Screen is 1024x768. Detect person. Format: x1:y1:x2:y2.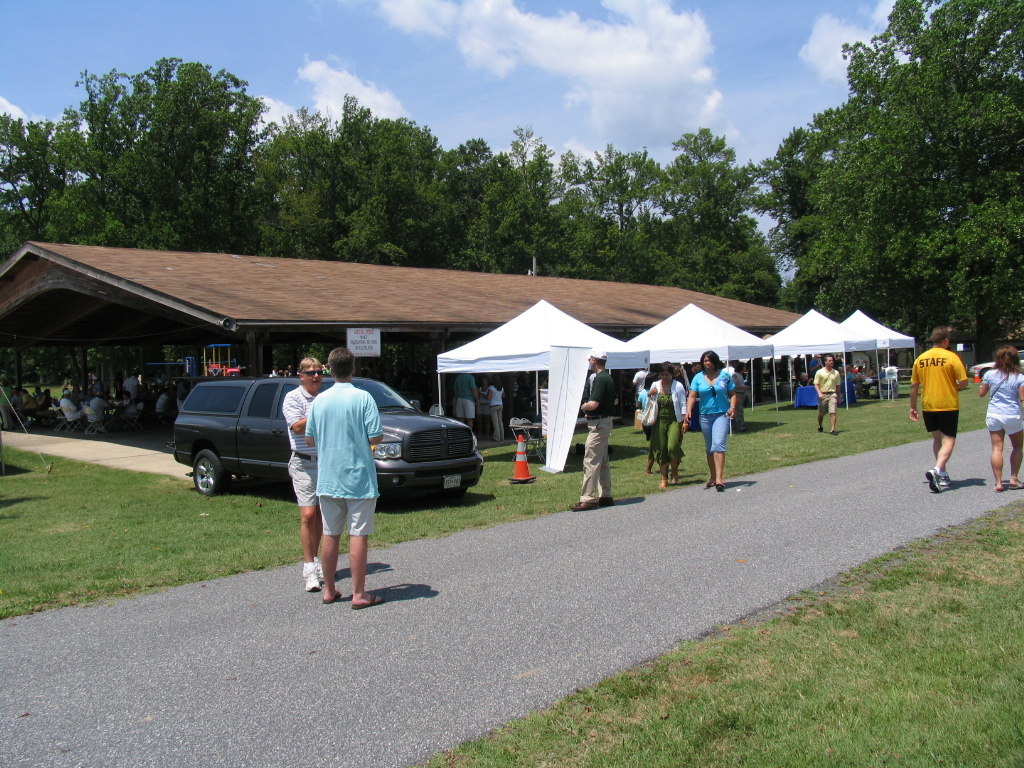
979:350:1018:482.
